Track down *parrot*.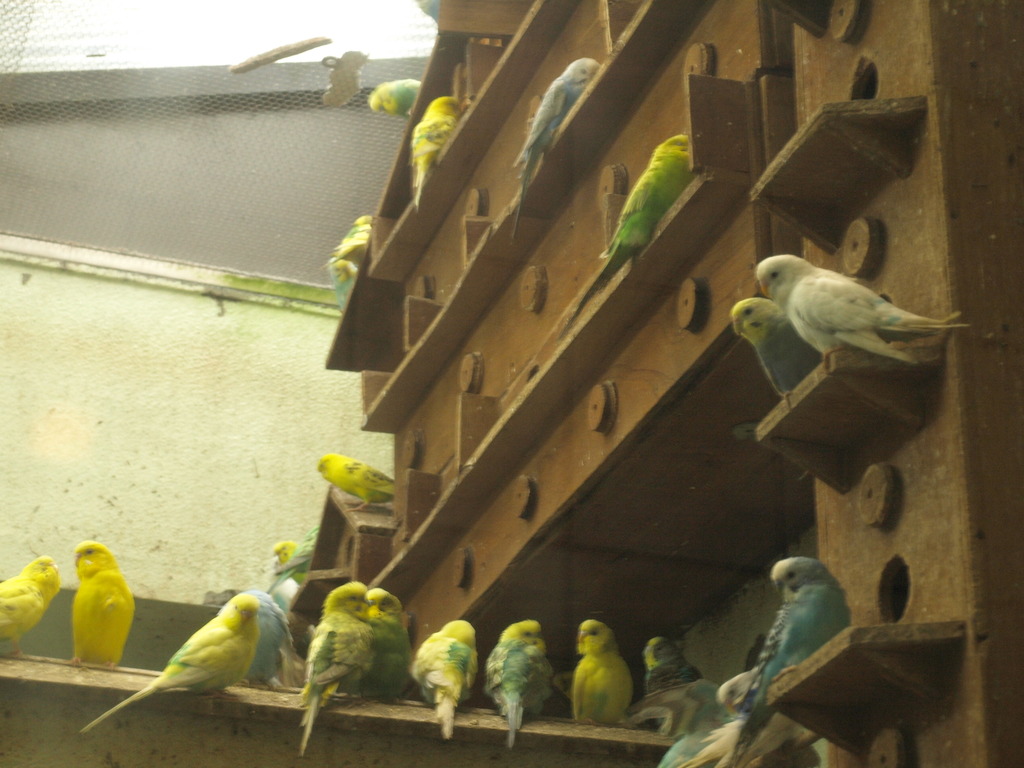
Tracked to [365, 79, 422, 120].
